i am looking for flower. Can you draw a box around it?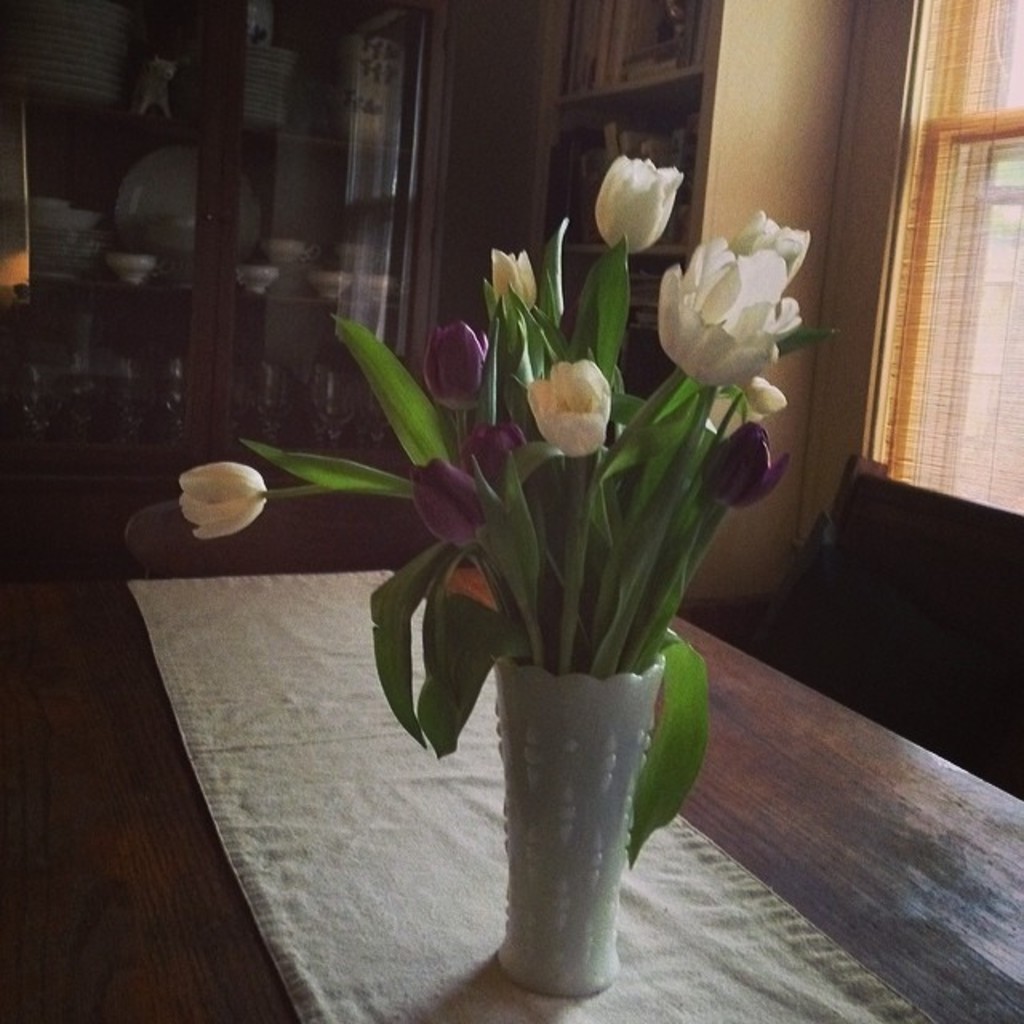
Sure, the bounding box is 411:459:501:547.
